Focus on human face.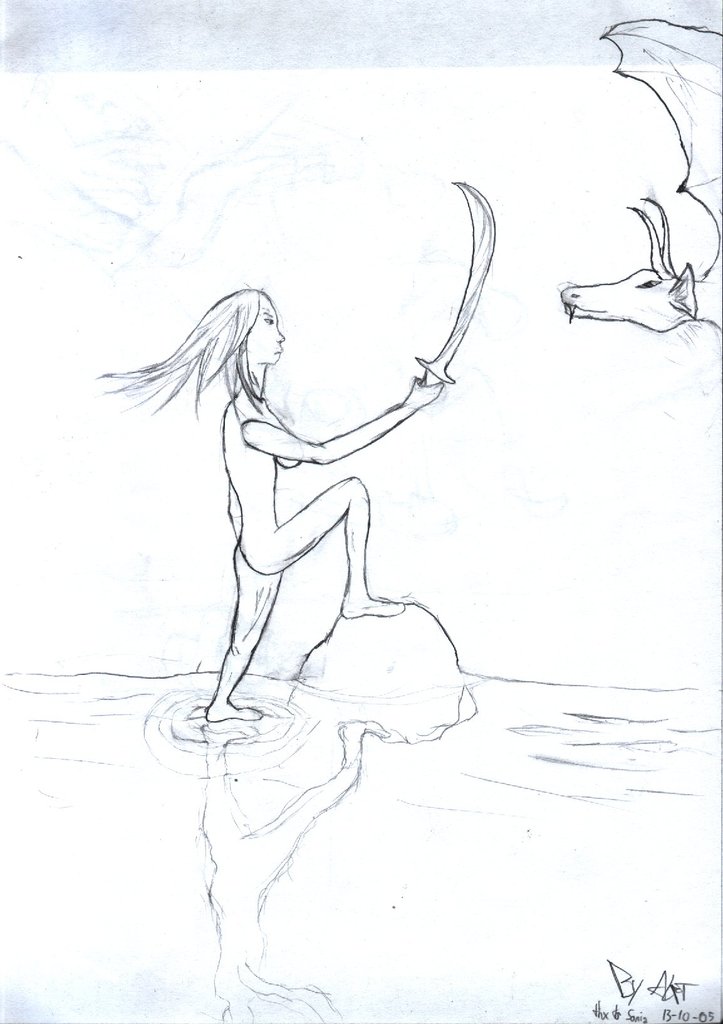
Focused at 244:293:286:364.
